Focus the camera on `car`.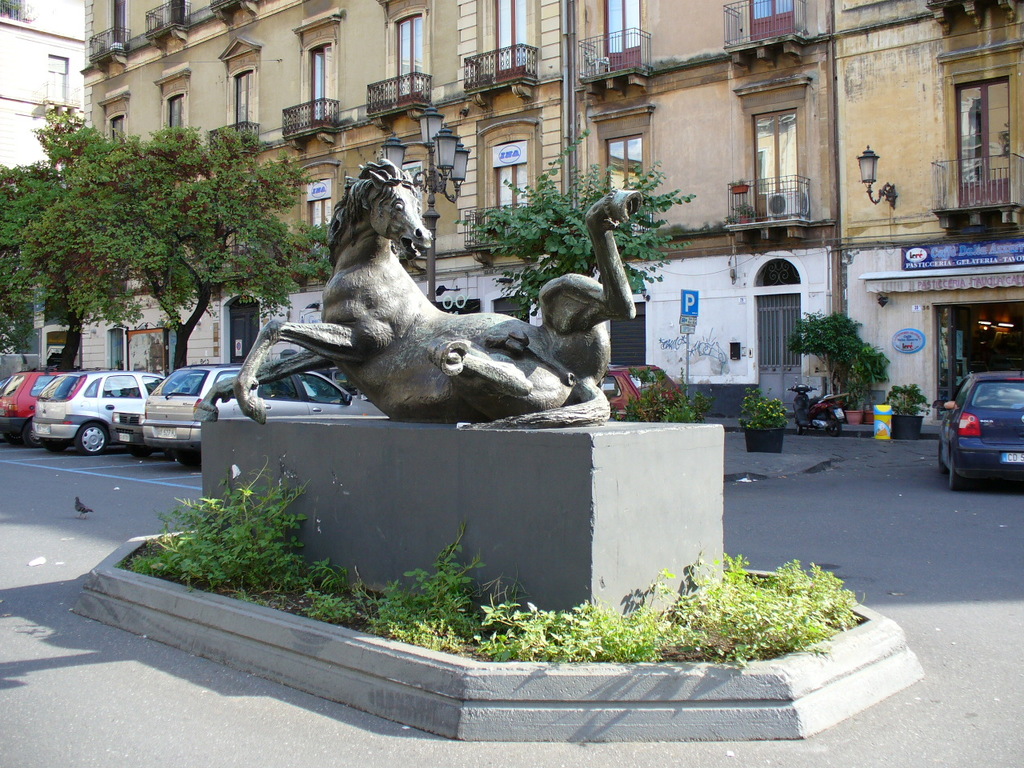
Focus region: [x1=934, y1=362, x2=1023, y2=487].
